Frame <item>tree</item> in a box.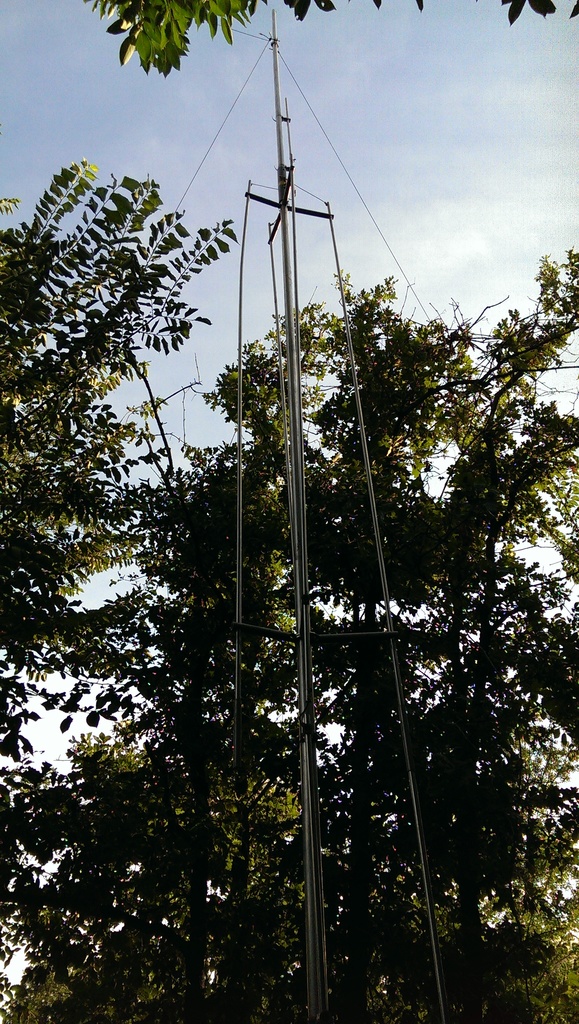
{"x1": 14, "y1": 92, "x2": 548, "y2": 974}.
